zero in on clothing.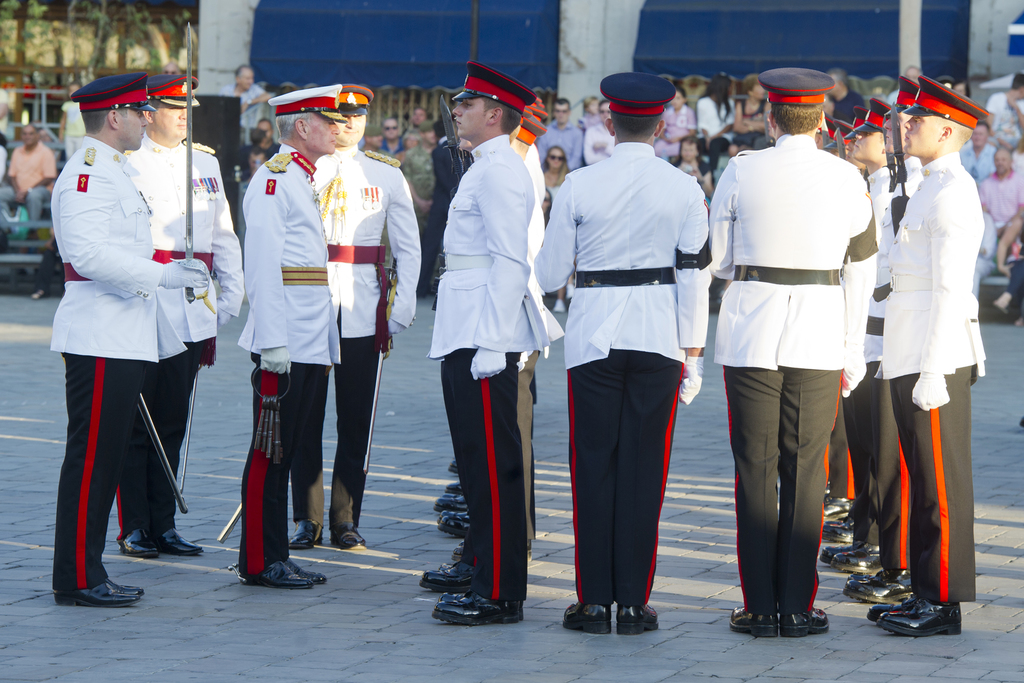
Zeroed in: (712,122,854,587).
